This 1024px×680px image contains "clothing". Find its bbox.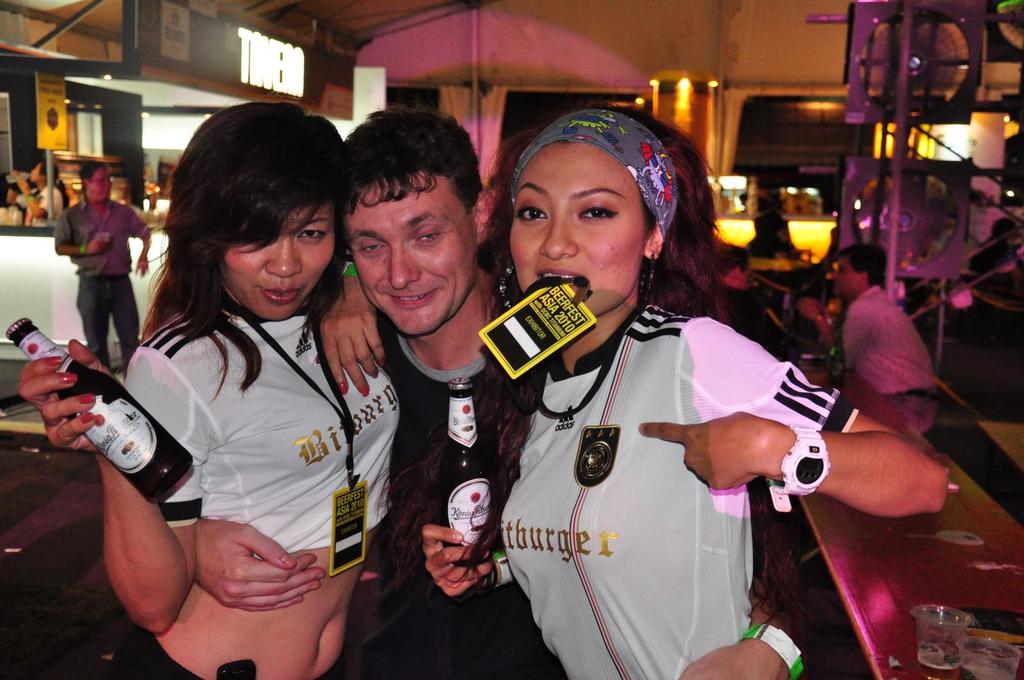
368,304,535,676.
